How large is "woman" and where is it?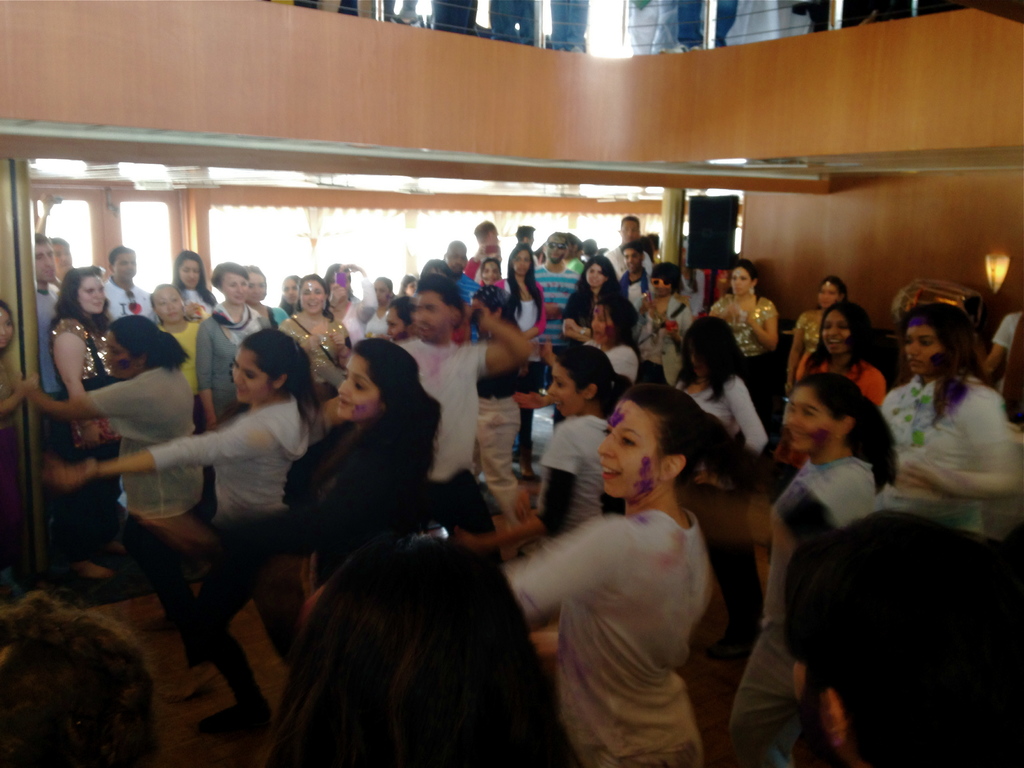
Bounding box: x1=35 y1=325 x2=320 y2=703.
